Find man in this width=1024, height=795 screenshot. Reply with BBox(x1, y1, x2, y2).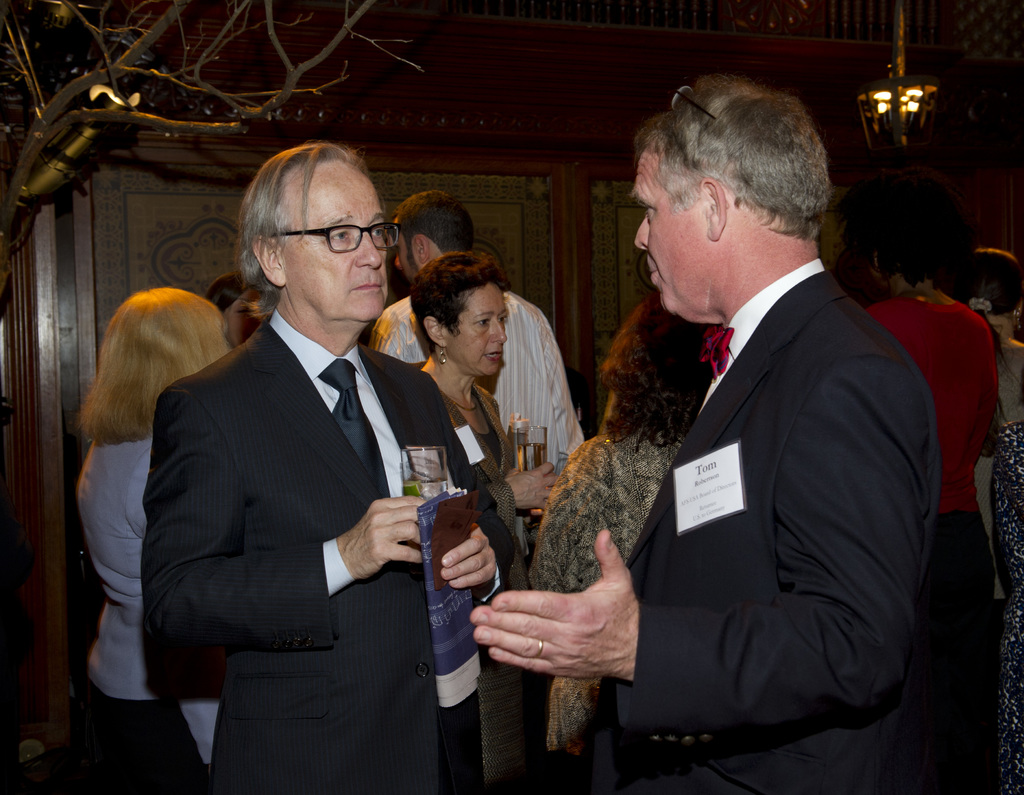
BBox(832, 250, 903, 311).
